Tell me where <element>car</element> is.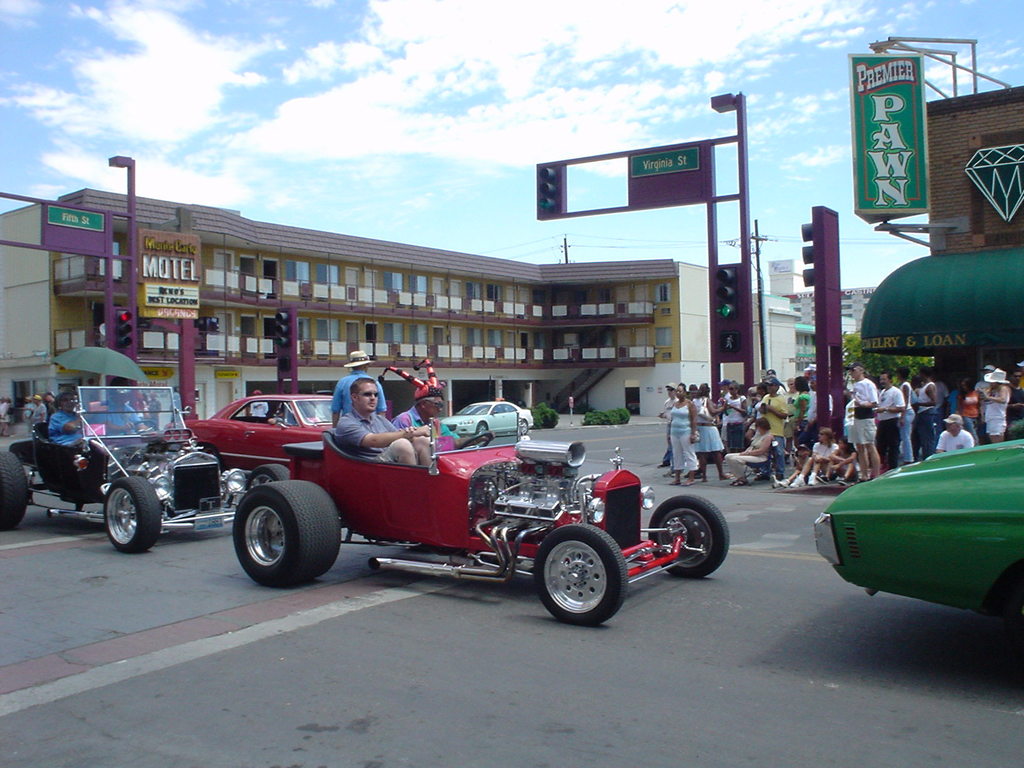
<element>car</element> is at x1=812, y1=435, x2=1023, y2=633.
